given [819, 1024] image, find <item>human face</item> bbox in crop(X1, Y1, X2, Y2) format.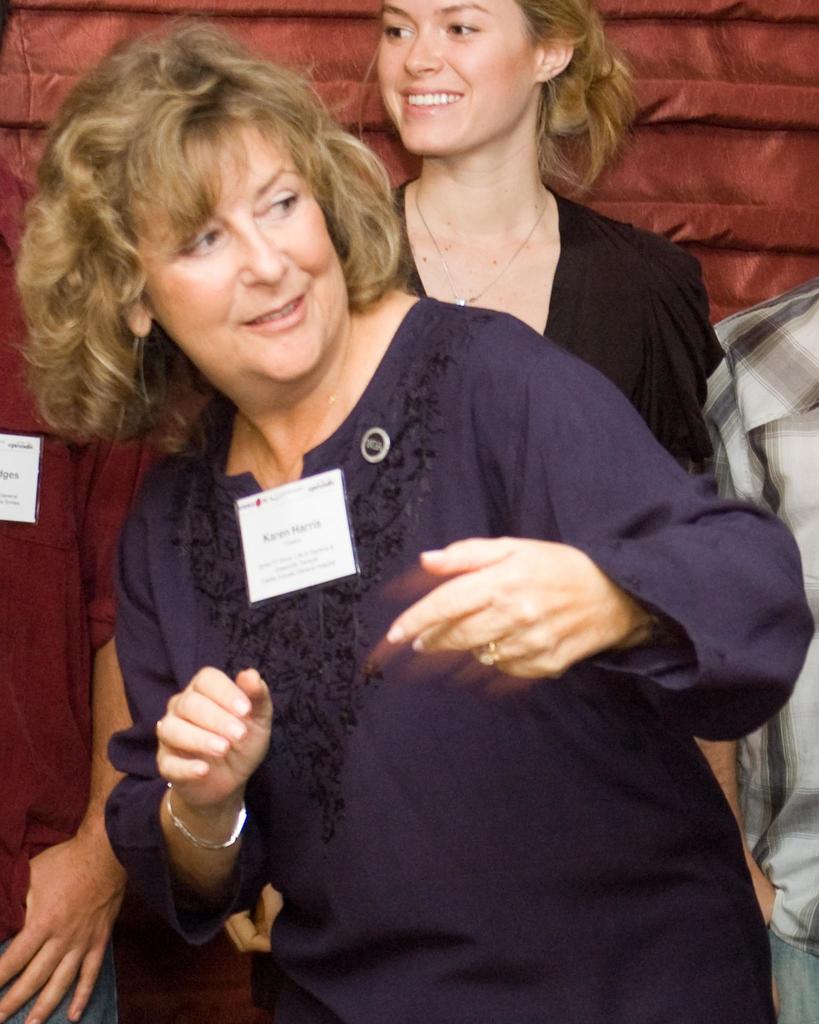
crop(131, 132, 350, 392).
